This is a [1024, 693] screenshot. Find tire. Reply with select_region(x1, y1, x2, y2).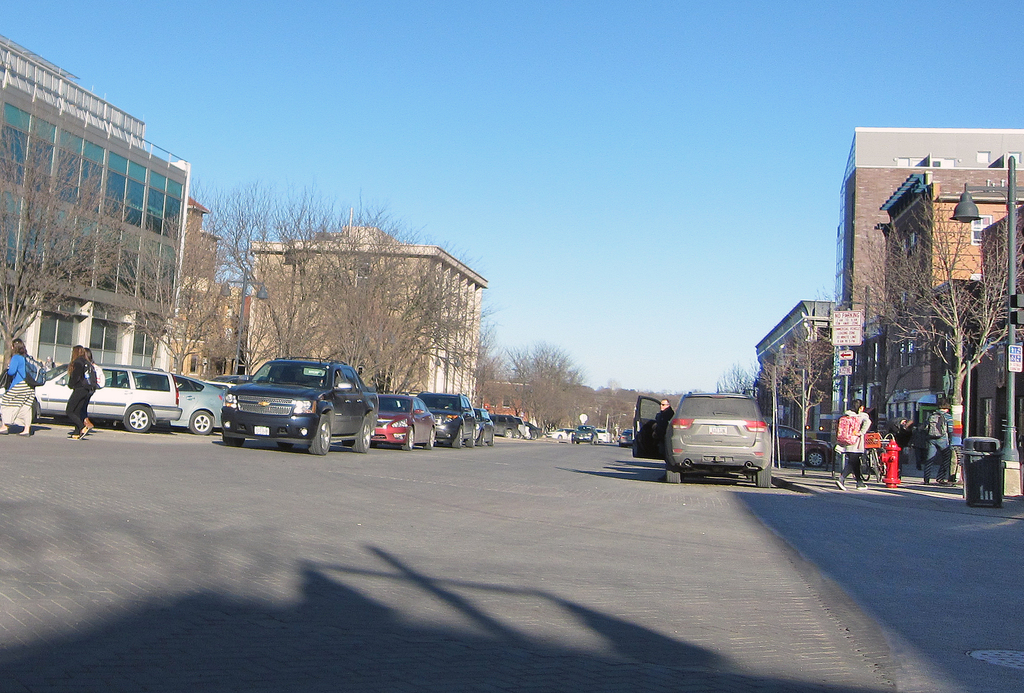
select_region(509, 430, 520, 440).
